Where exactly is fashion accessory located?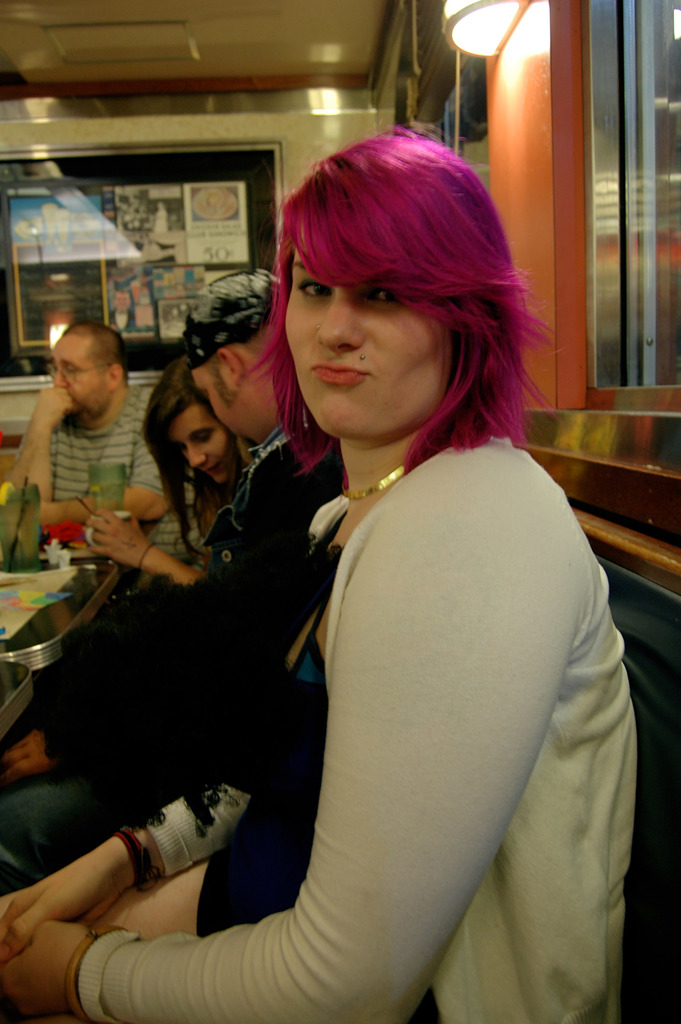
Its bounding box is {"left": 299, "top": 398, "right": 310, "bottom": 431}.
